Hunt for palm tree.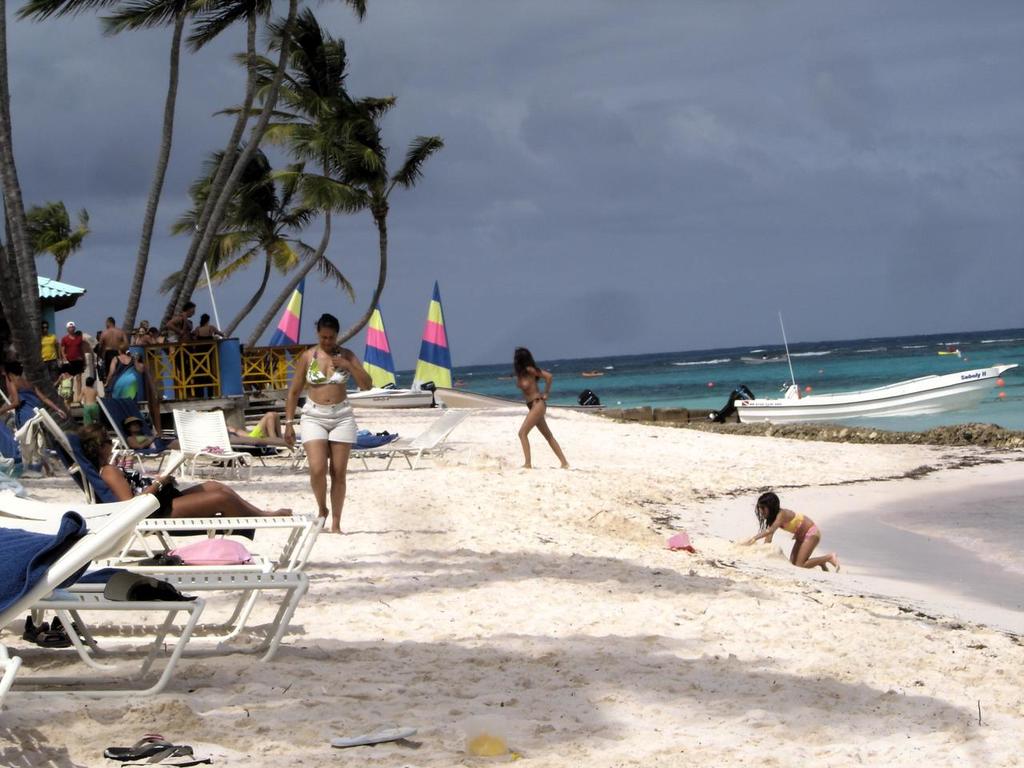
Hunted down at {"x1": 157, "y1": 0, "x2": 283, "y2": 333}.
